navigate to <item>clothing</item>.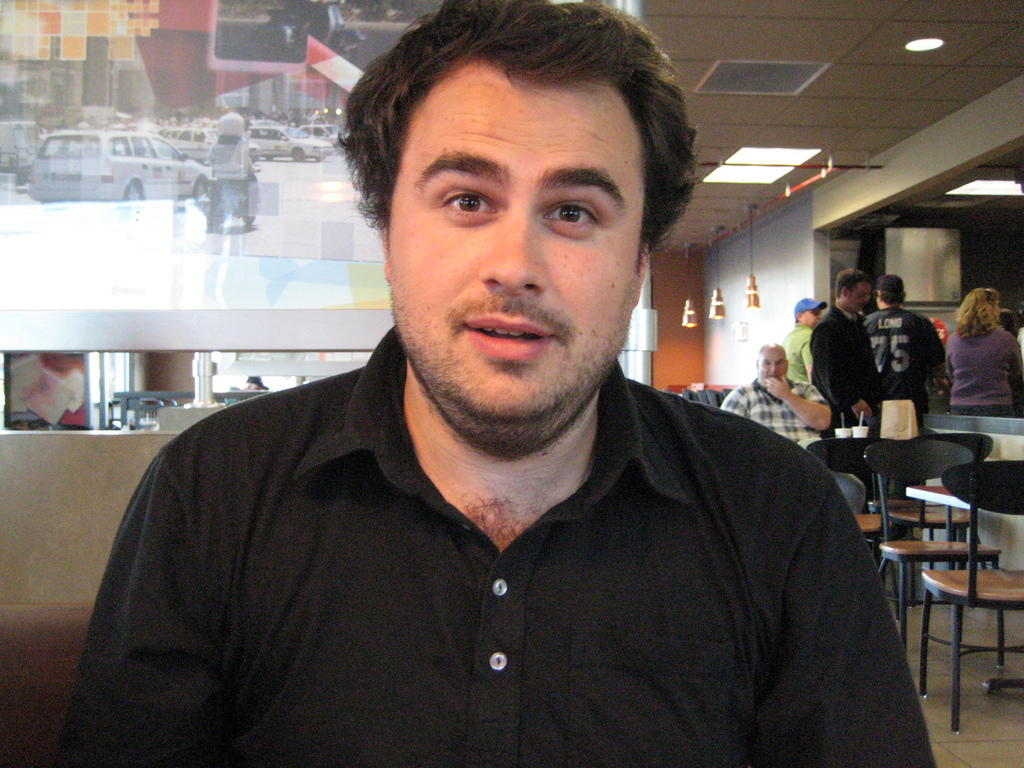
Navigation target: <box>863,304,943,502</box>.
